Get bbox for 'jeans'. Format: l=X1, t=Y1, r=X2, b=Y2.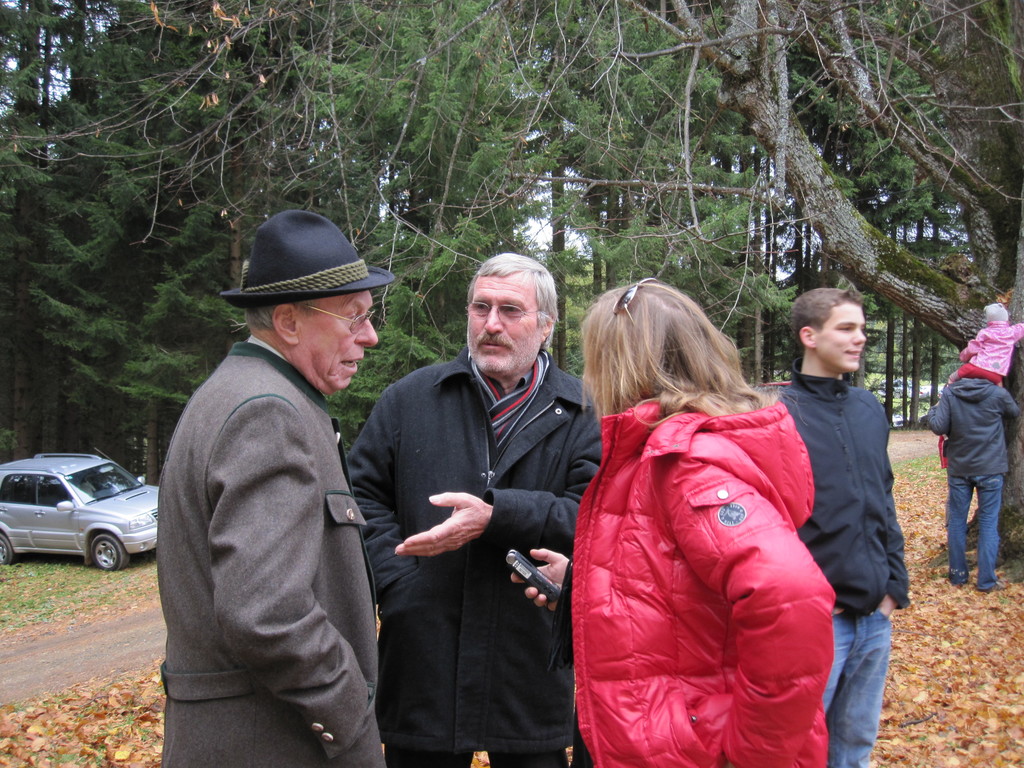
l=828, t=574, r=919, b=750.
